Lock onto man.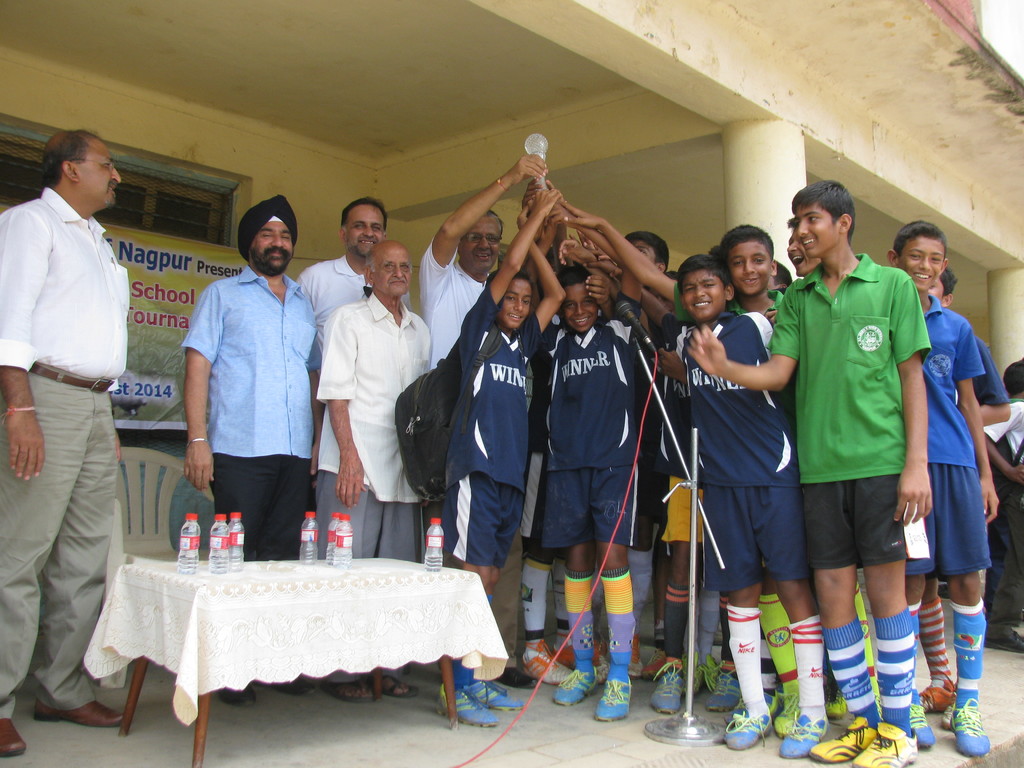
Locked: 289:195:413:348.
